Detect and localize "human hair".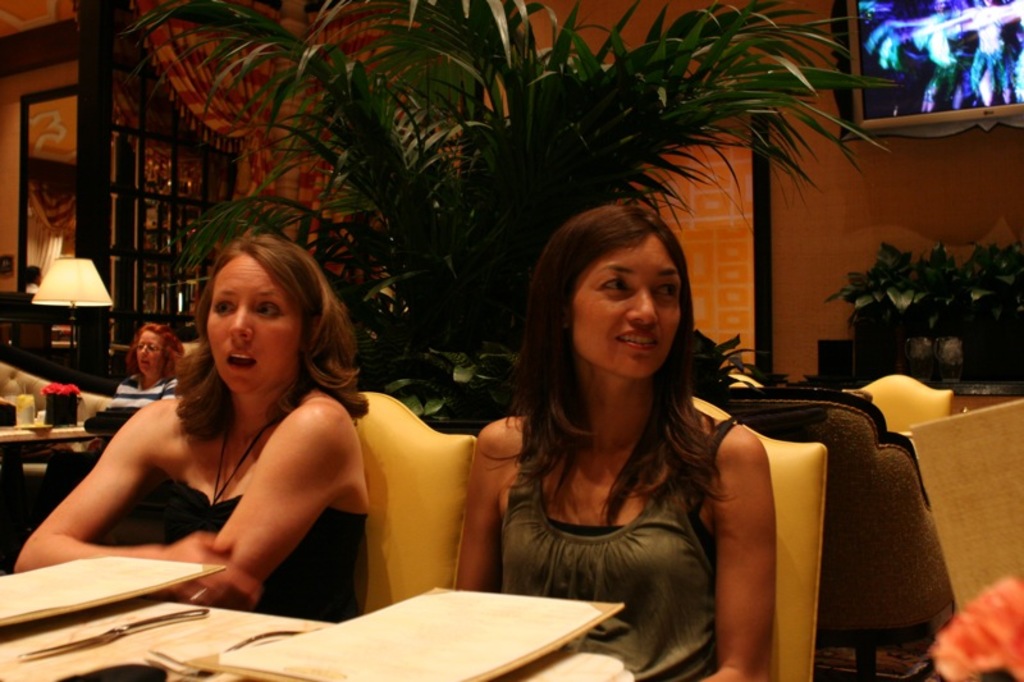
Localized at (x1=124, y1=319, x2=183, y2=385).
